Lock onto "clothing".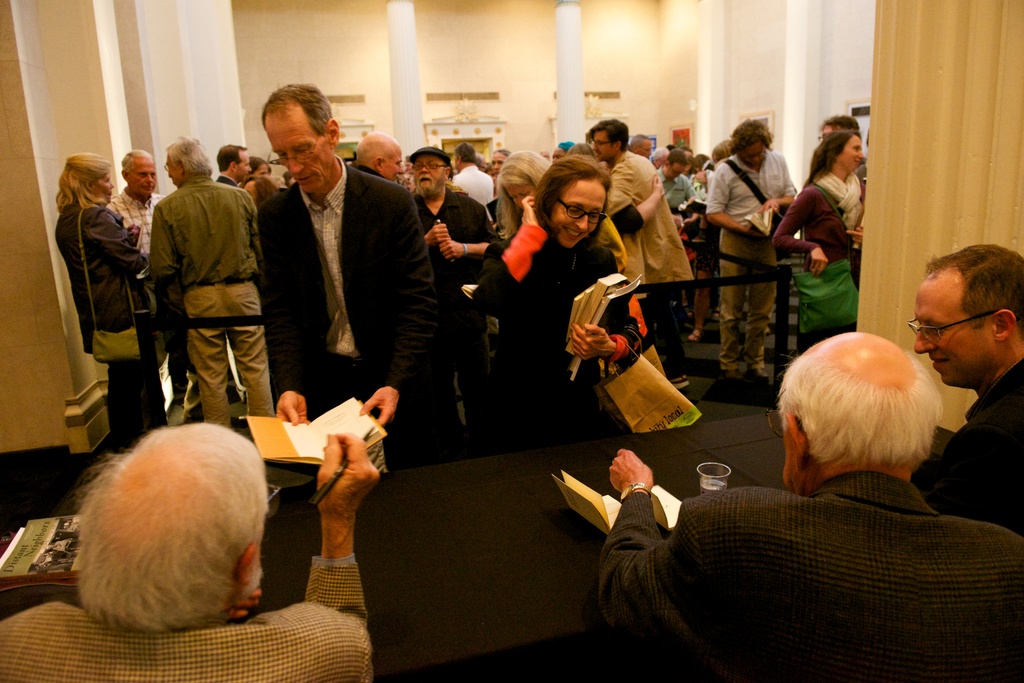
Locked: box=[104, 182, 161, 410].
